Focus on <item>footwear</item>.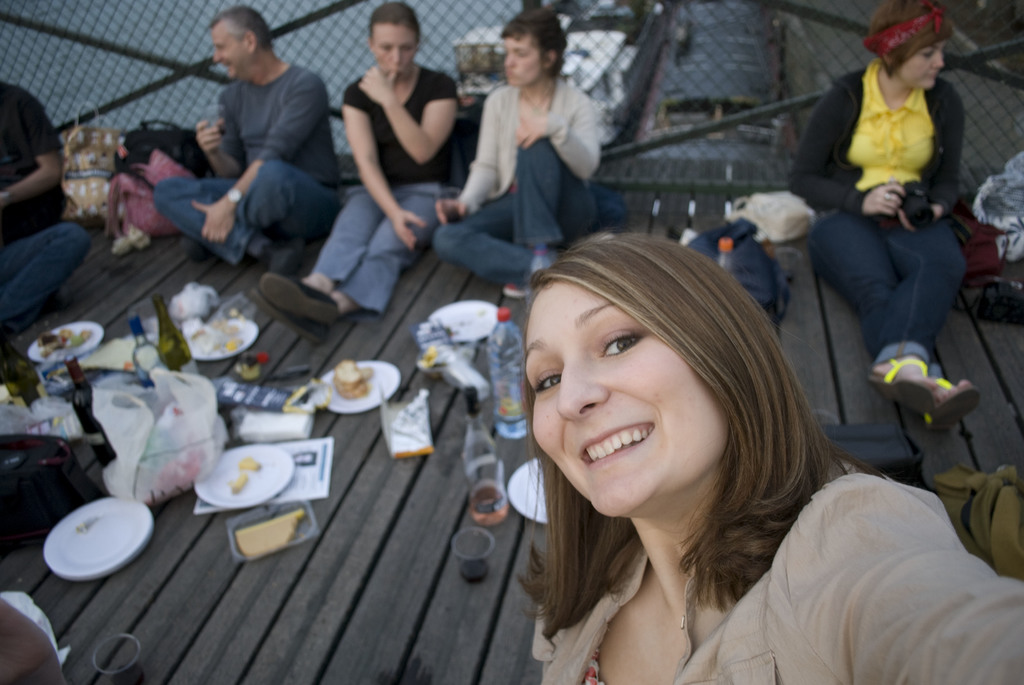
Focused at select_region(183, 236, 208, 256).
